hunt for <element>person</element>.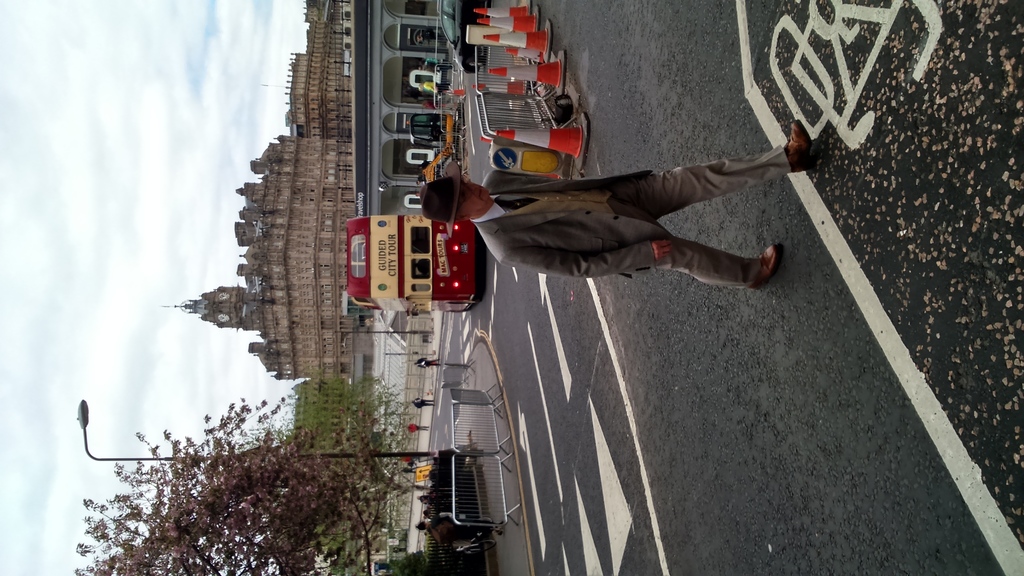
Hunted down at rect(416, 509, 505, 538).
